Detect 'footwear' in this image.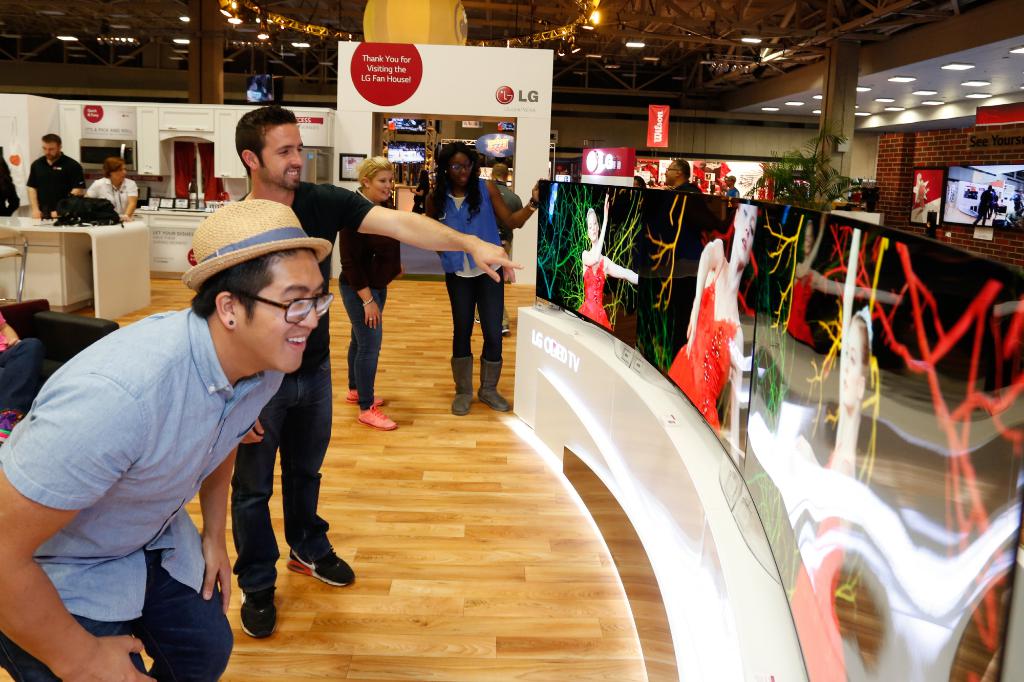
Detection: pyautogui.locateOnScreen(238, 591, 280, 638).
